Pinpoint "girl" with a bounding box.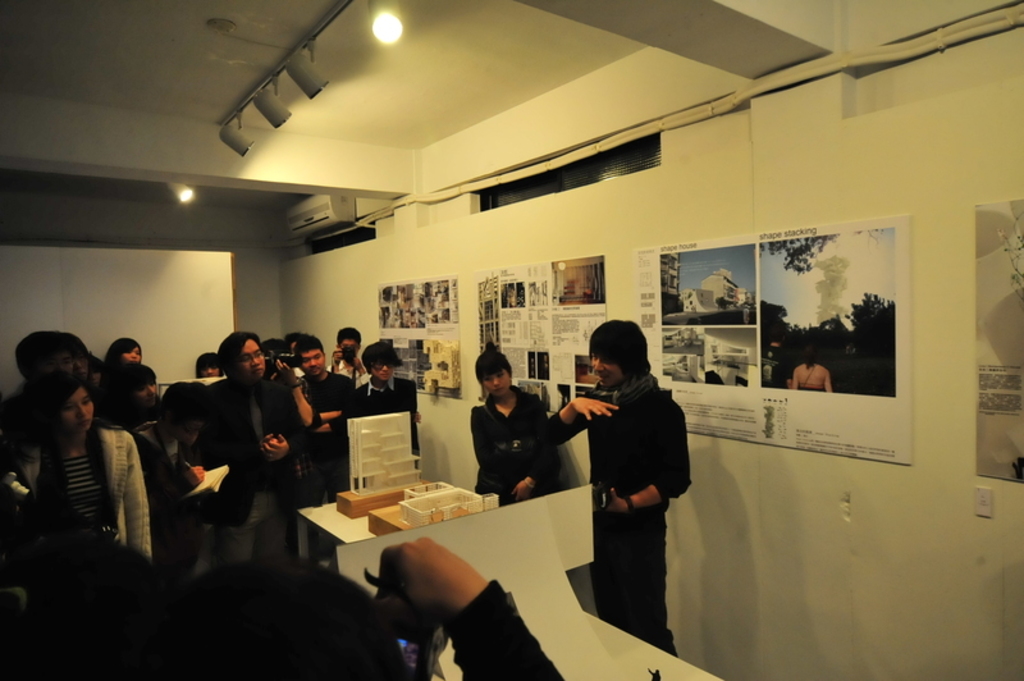
left=8, top=373, right=157, bottom=586.
